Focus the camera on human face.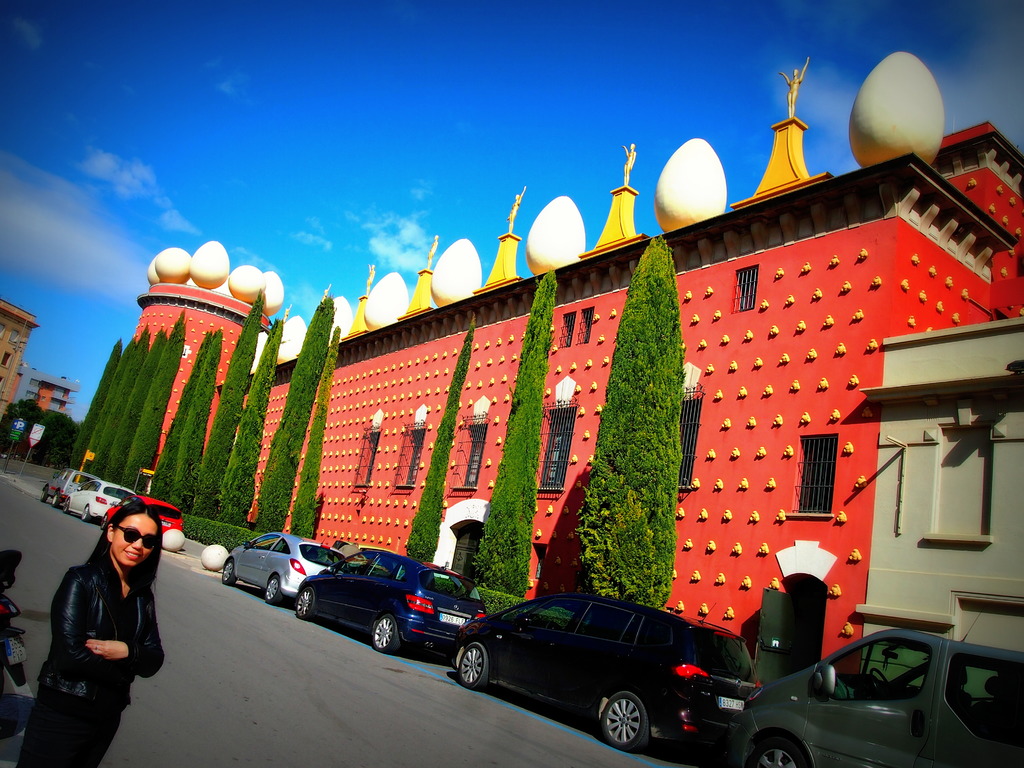
Focus region: <bbox>113, 514, 158, 567</bbox>.
